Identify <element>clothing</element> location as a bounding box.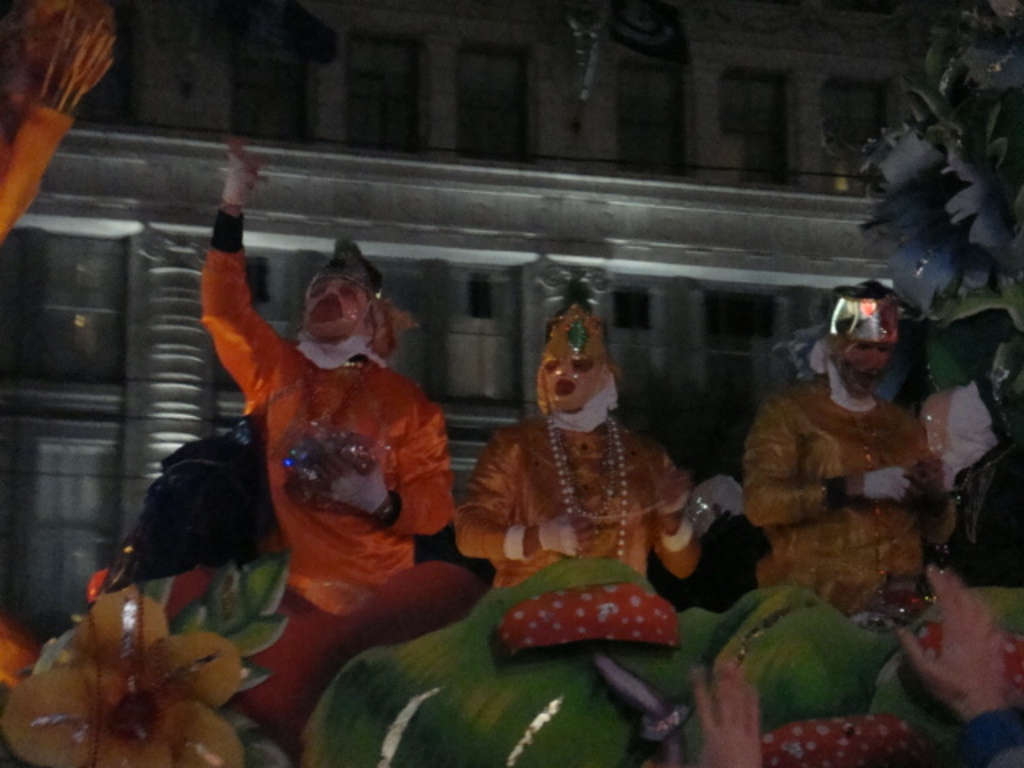
box=[176, 235, 453, 654].
